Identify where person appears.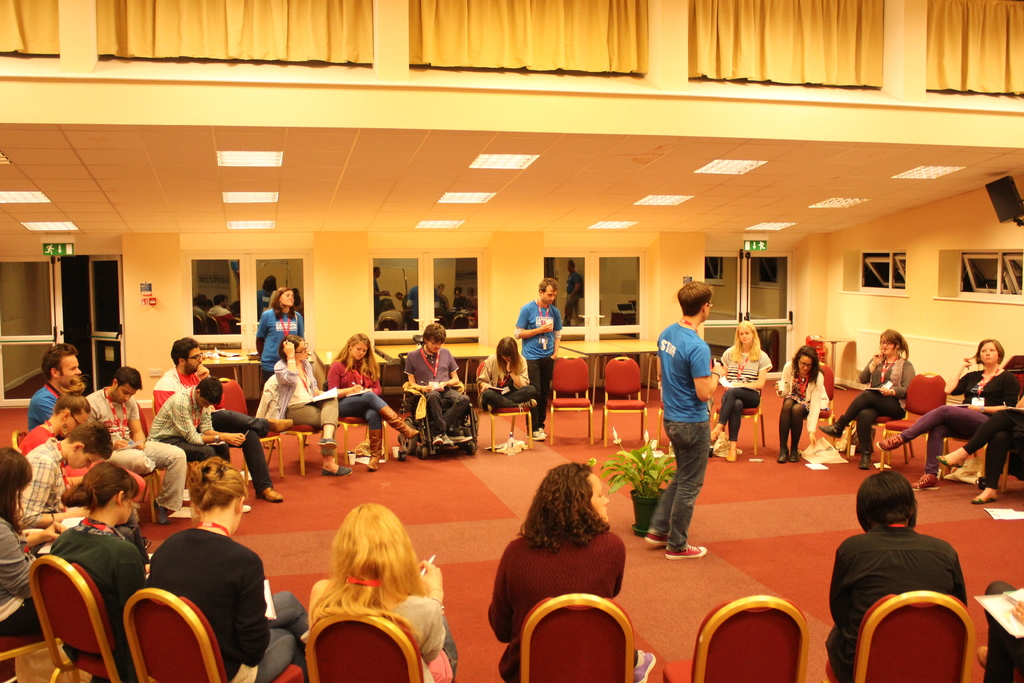
Appears at {"left": 713, "top": 317, "right": 774, "bottom": 466}.
